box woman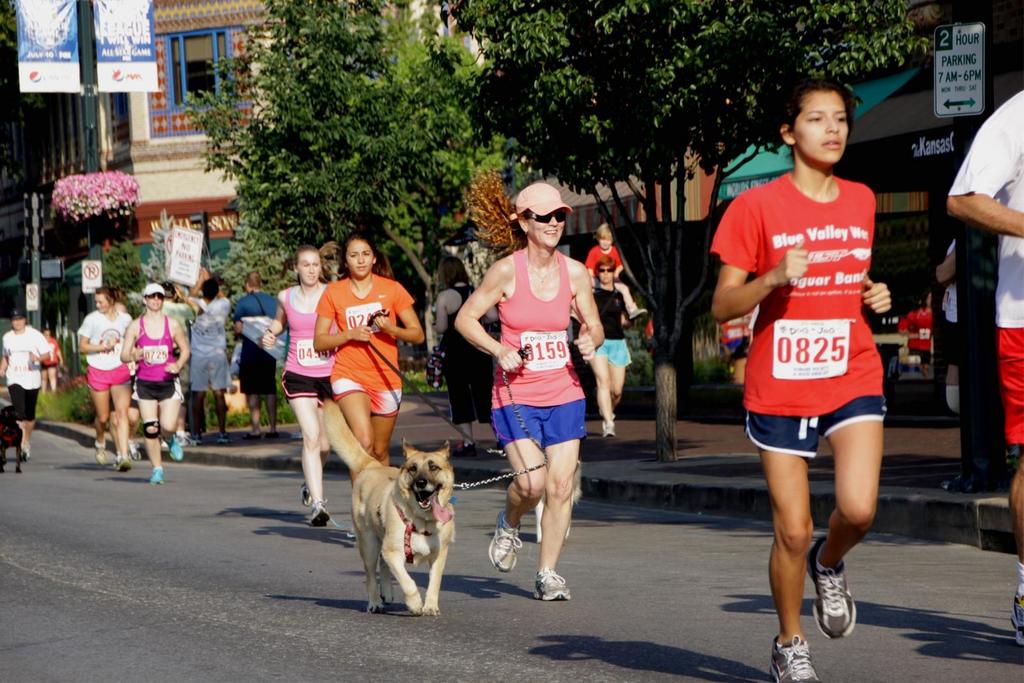
<bbox>121, 295, 189, 484</bbox>
